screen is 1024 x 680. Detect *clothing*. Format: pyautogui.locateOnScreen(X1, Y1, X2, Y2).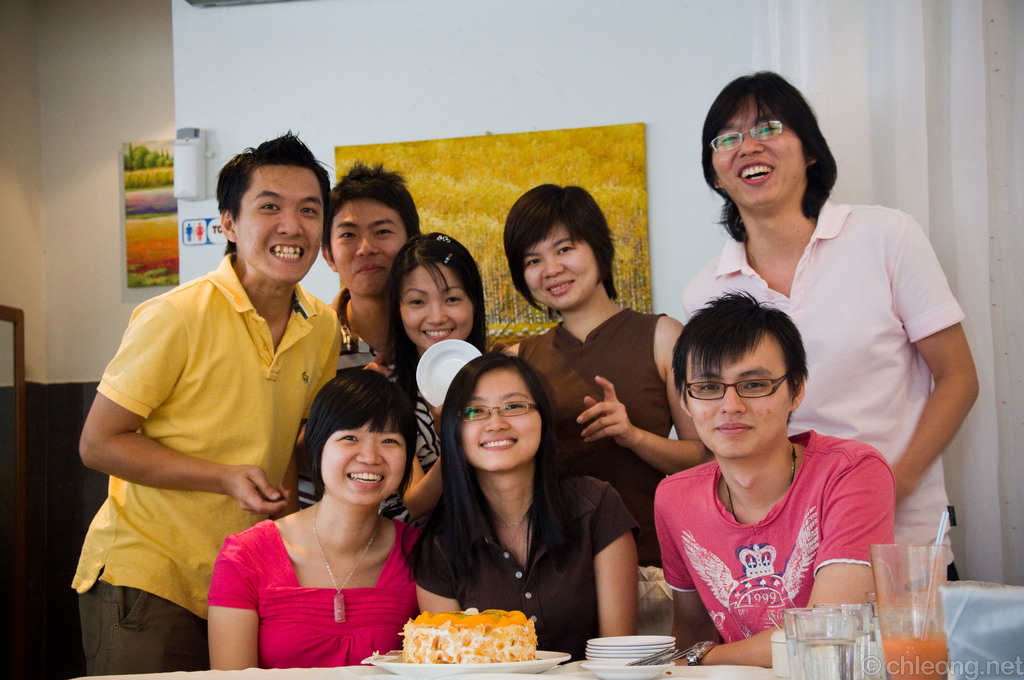
pyautogui.locateOnScreen(211, 520, 417, 661).
